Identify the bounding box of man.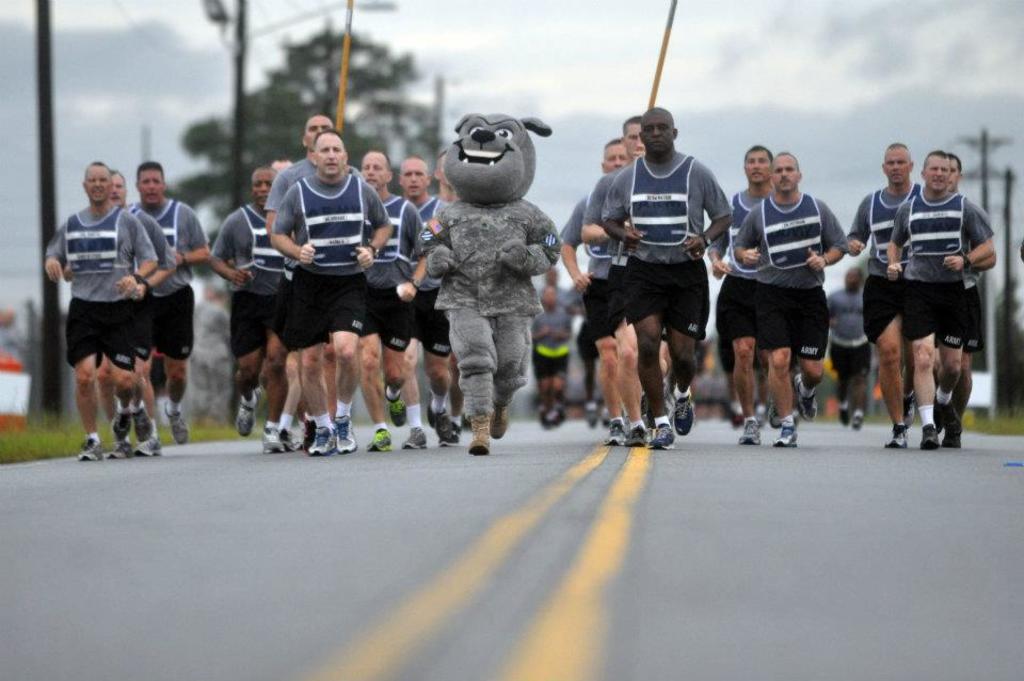
{"left": 262, "top": 106, "right": 338, "bottom": 239}.
